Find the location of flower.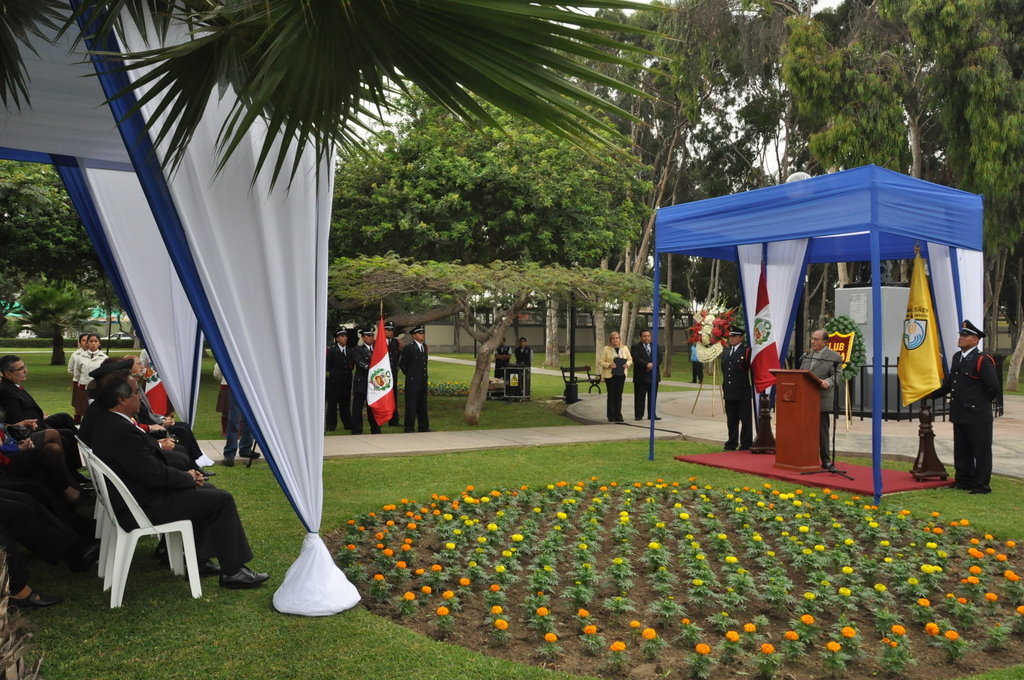
Location: locate(589, 474, 600, 483).
